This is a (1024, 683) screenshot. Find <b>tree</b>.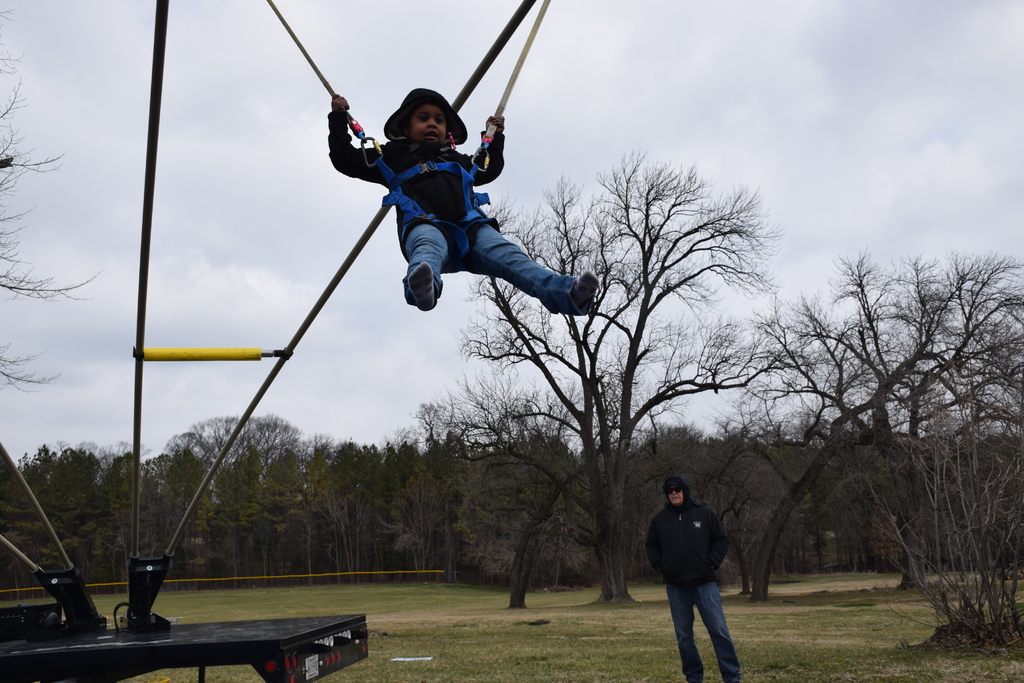
Bounding box: <box>409,384,658,611</box>.
